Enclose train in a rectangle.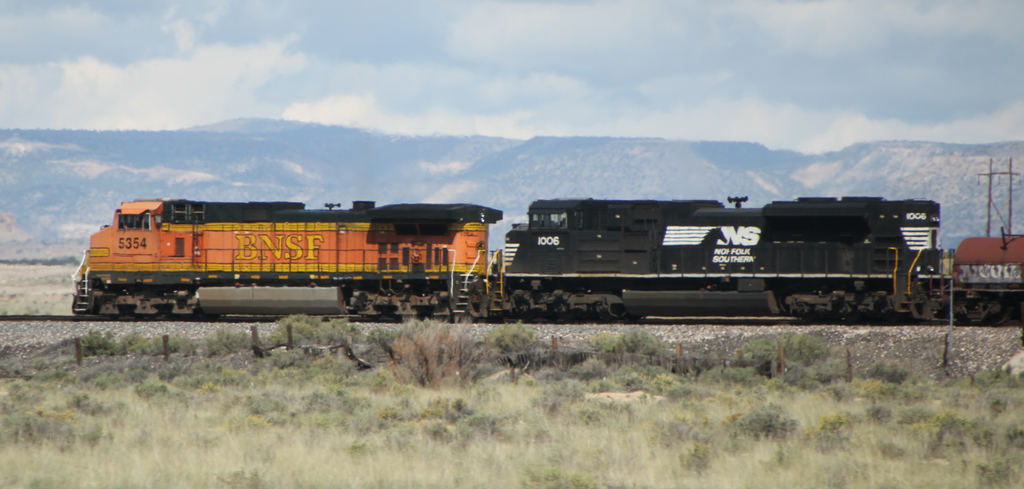
bbox=(69, 195, 1022, 330).
